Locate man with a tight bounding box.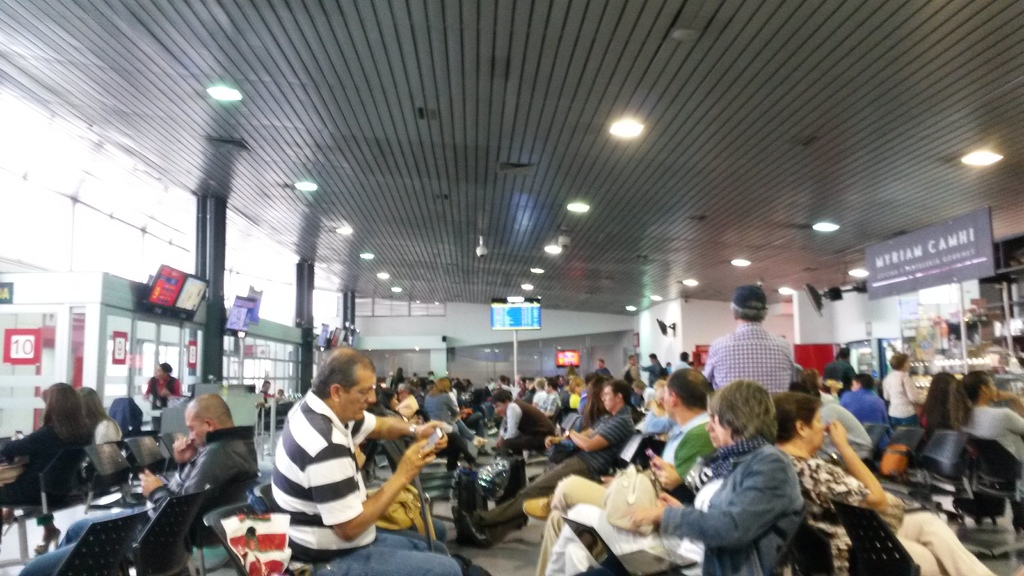
(523,365,714,575).
